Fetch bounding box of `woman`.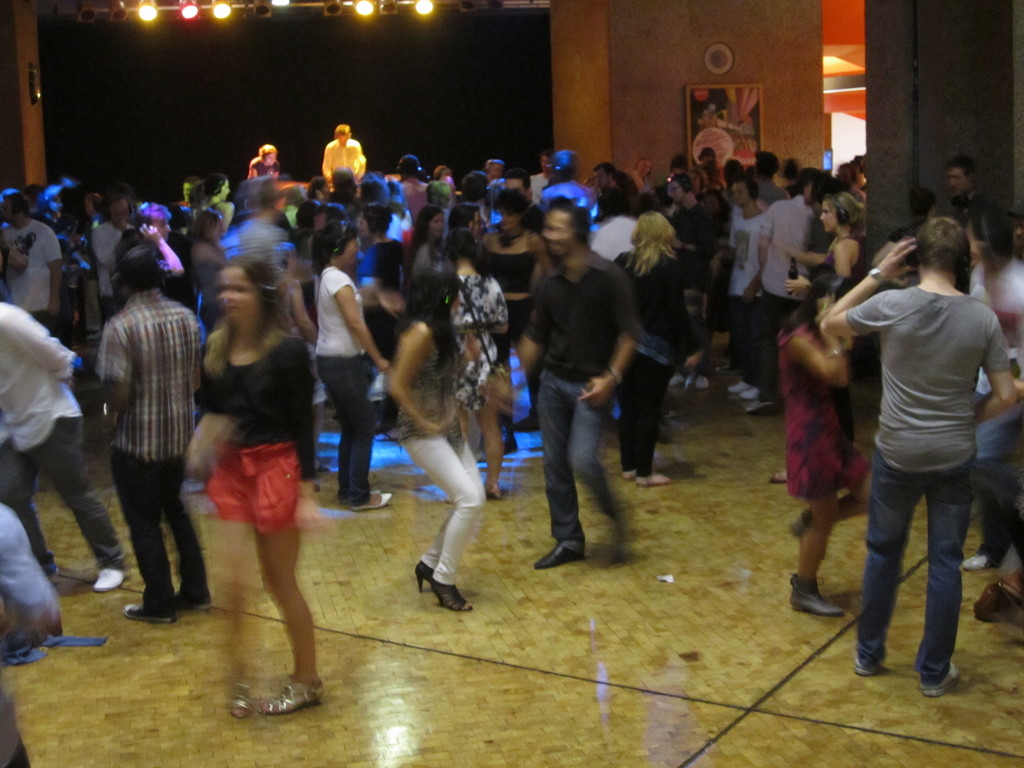
Bbox: 364, 241, 415, 344.
